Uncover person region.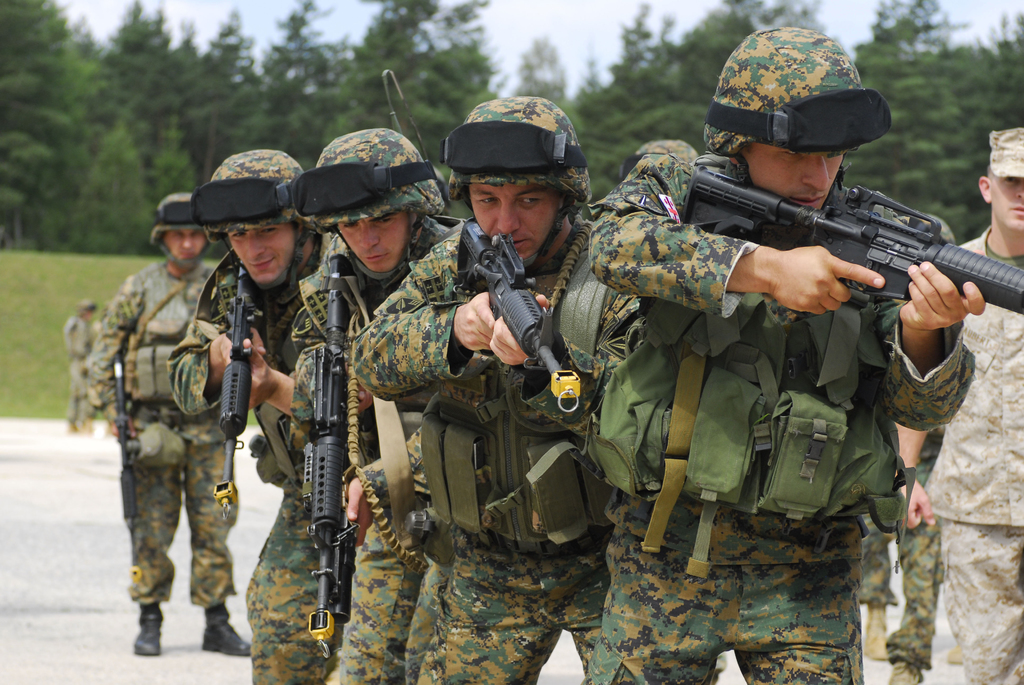
Uncovered: pyautogui.locateOnScreen(285, 125, 465, 684).
